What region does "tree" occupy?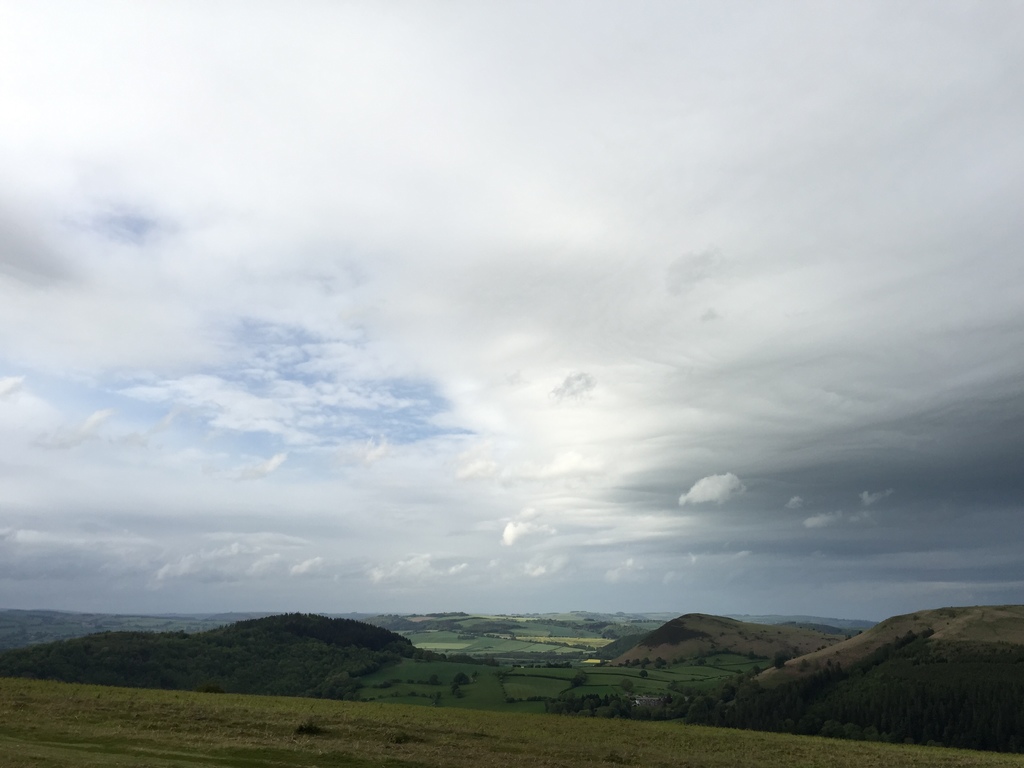
pyautogui.locateOnScreen(639, 667, 649, 680).
